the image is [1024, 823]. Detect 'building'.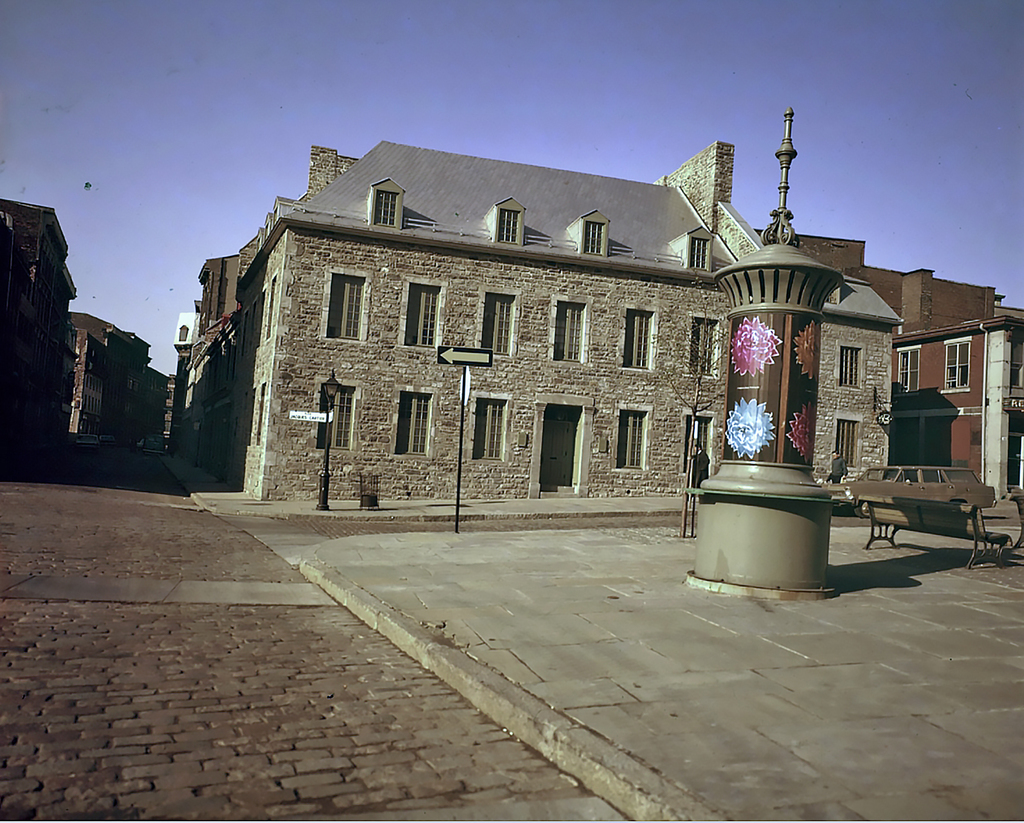
Detection: x1=64, y1=313, x2=168, y2=445.
